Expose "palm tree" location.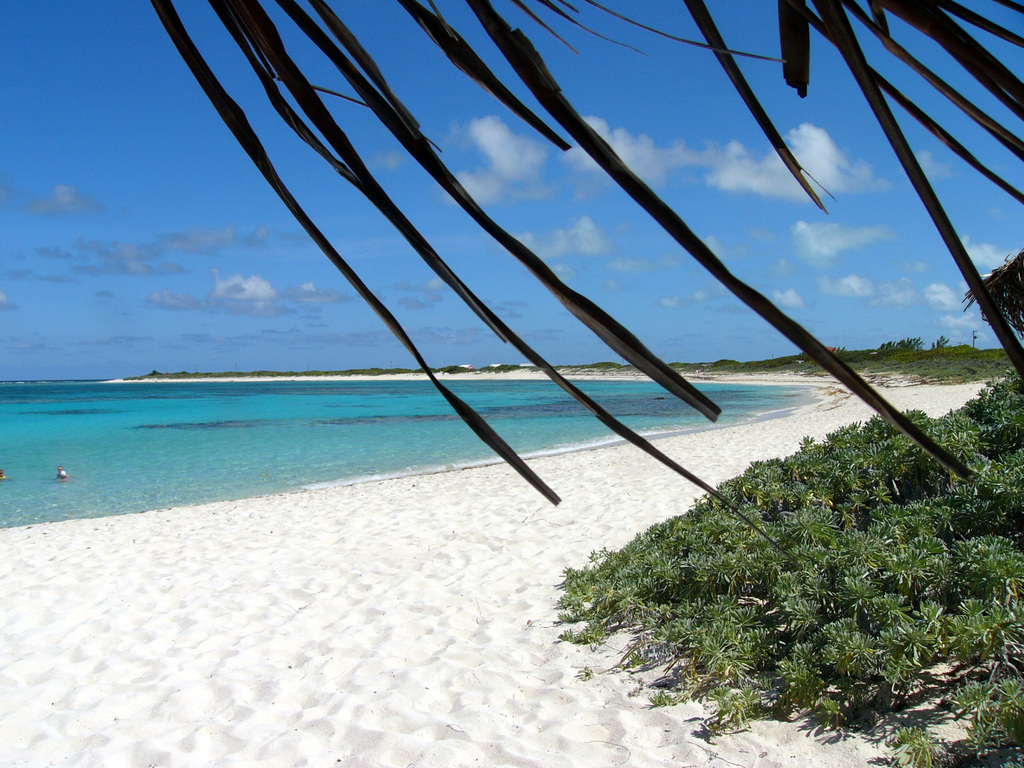
Exposed at {"x1": 145, "y1": 0, "x2": 1023, "y2": 567}.
